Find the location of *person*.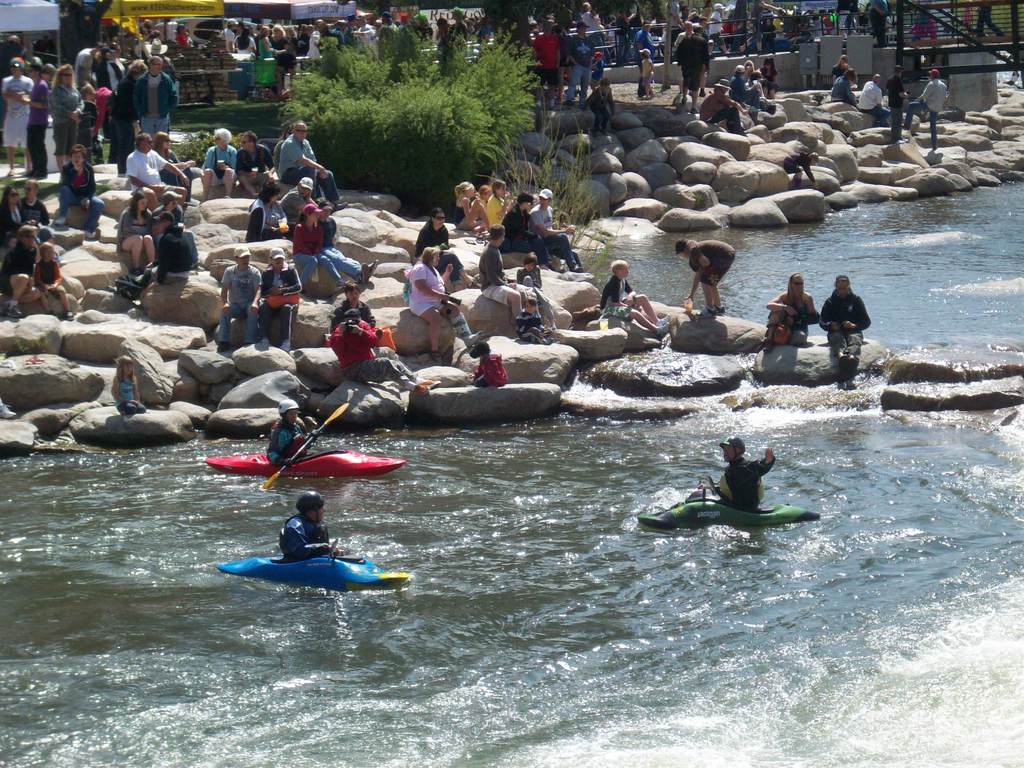
Location: (x1=246, y1=182, x2=287, y2=241).
